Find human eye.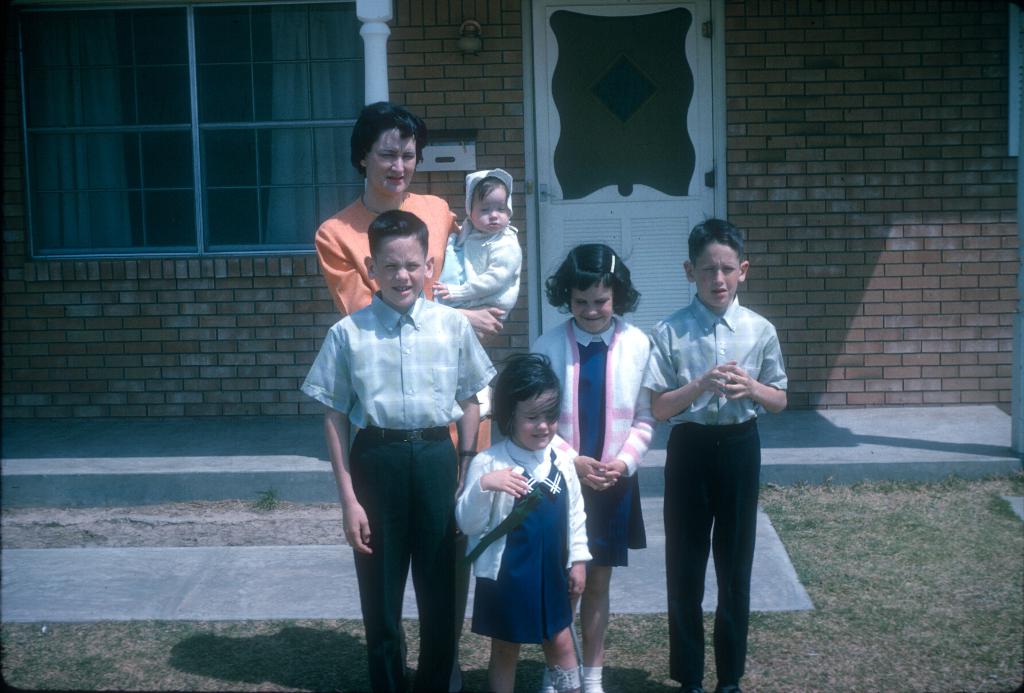
<region>406, 262, 419, 268</region>.
